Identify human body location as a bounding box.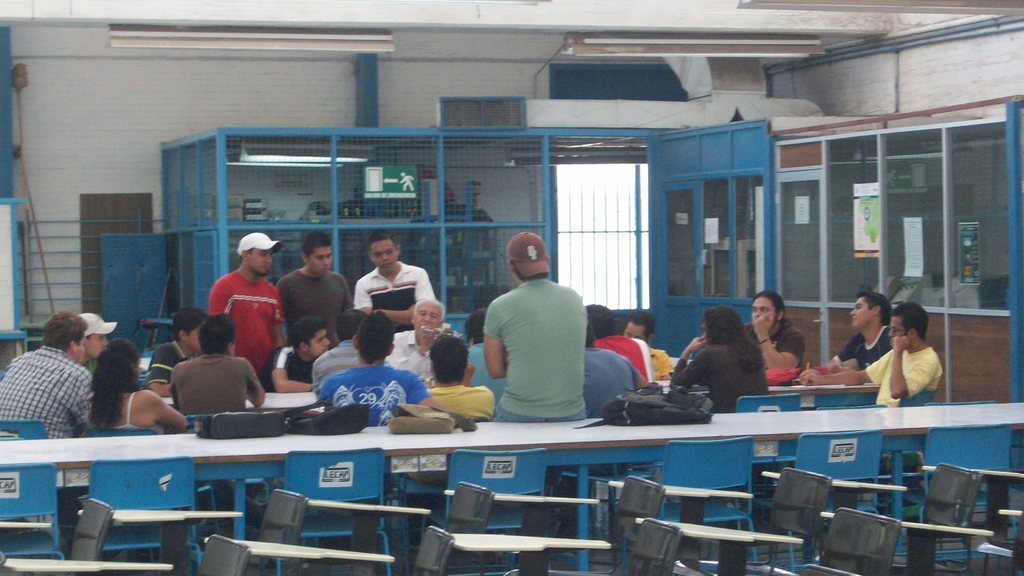
x1=670 y1=334 x2=770 y2=413.
